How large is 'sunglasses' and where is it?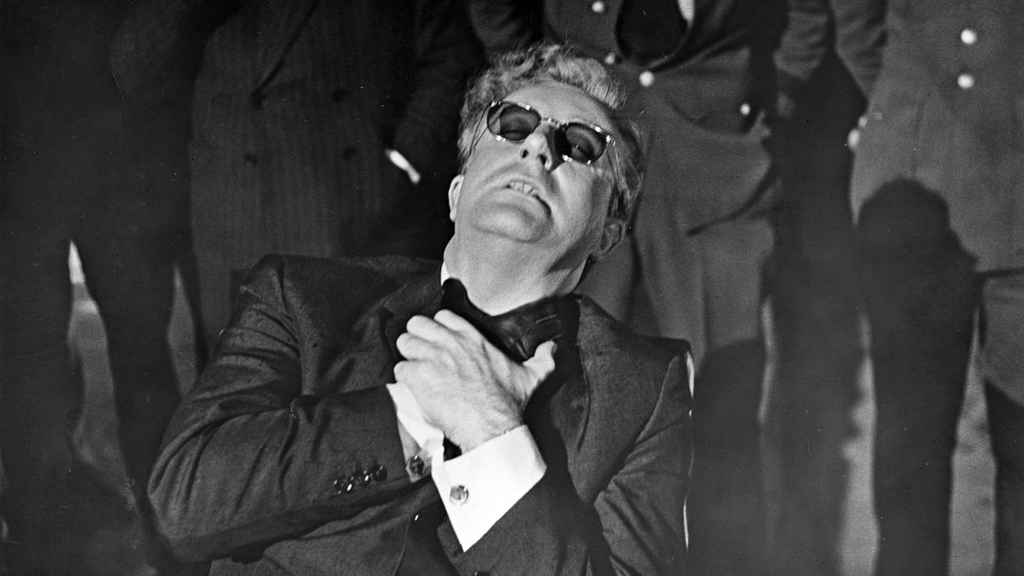
Bounding box: 469, 99, 624, 191.
